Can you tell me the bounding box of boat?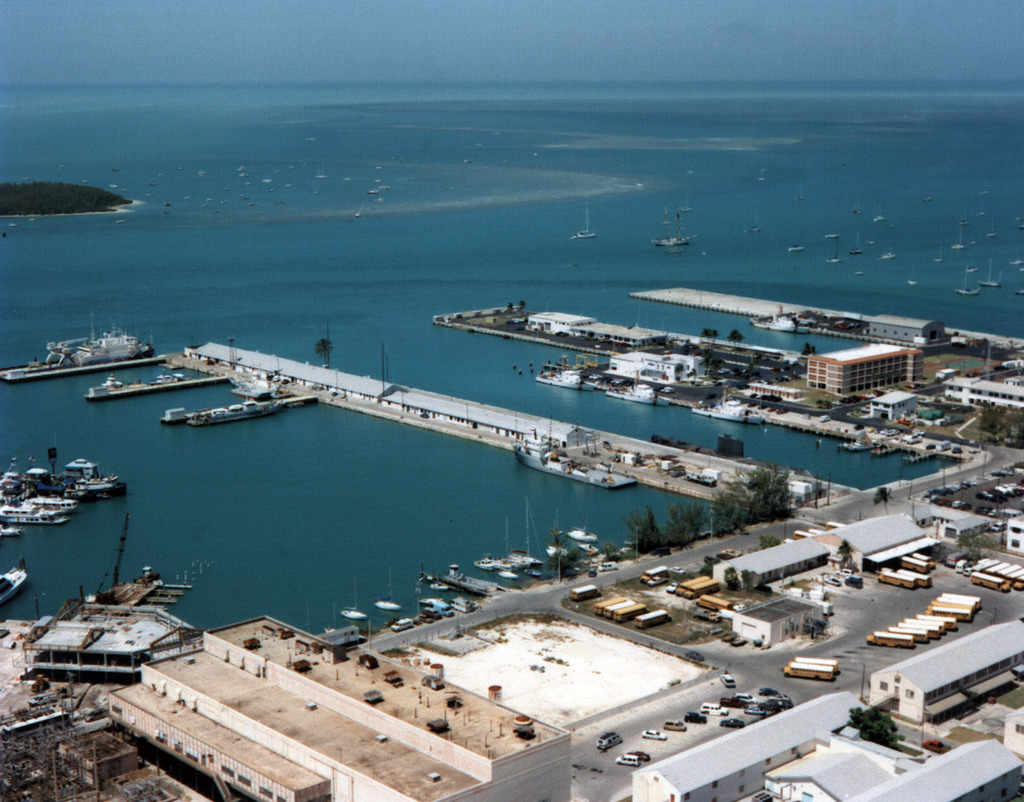
region(794, 188, 805, 201).
